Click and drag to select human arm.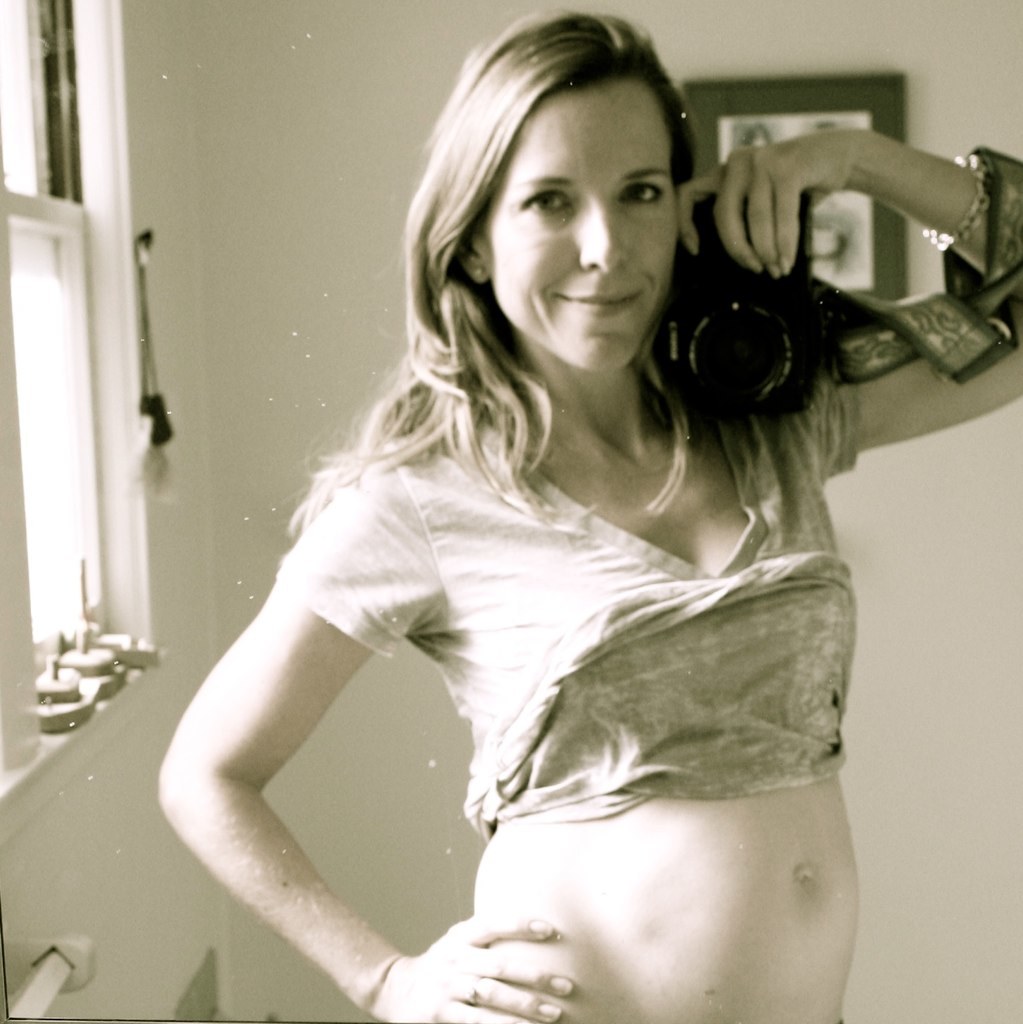
Selection: [x1=149, y1=449, x2=575, y2=1022].
